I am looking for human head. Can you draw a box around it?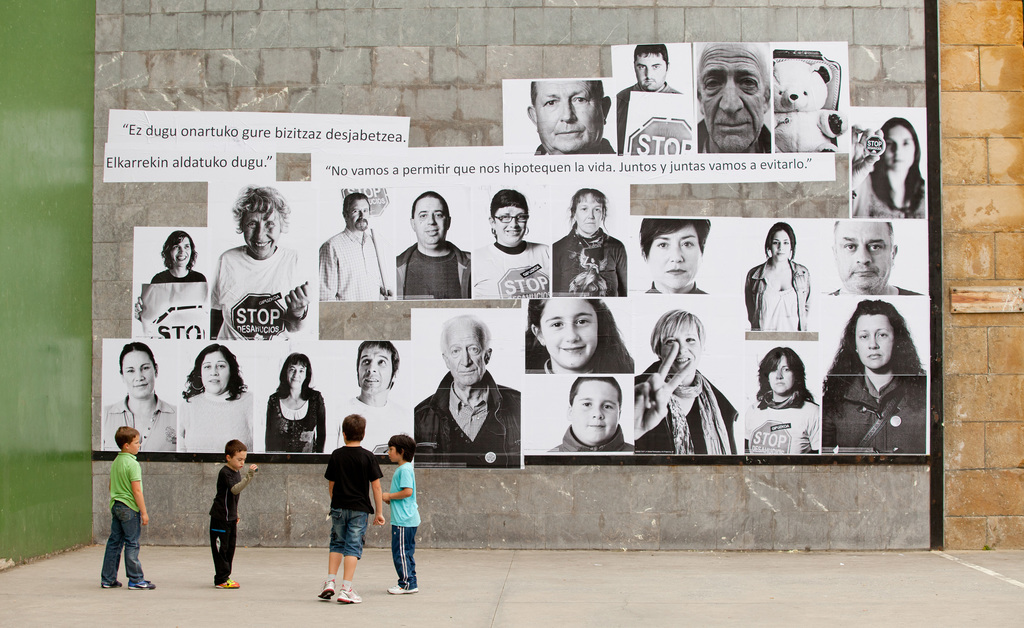
Sure, the bounding box is 569/185/607/238.
